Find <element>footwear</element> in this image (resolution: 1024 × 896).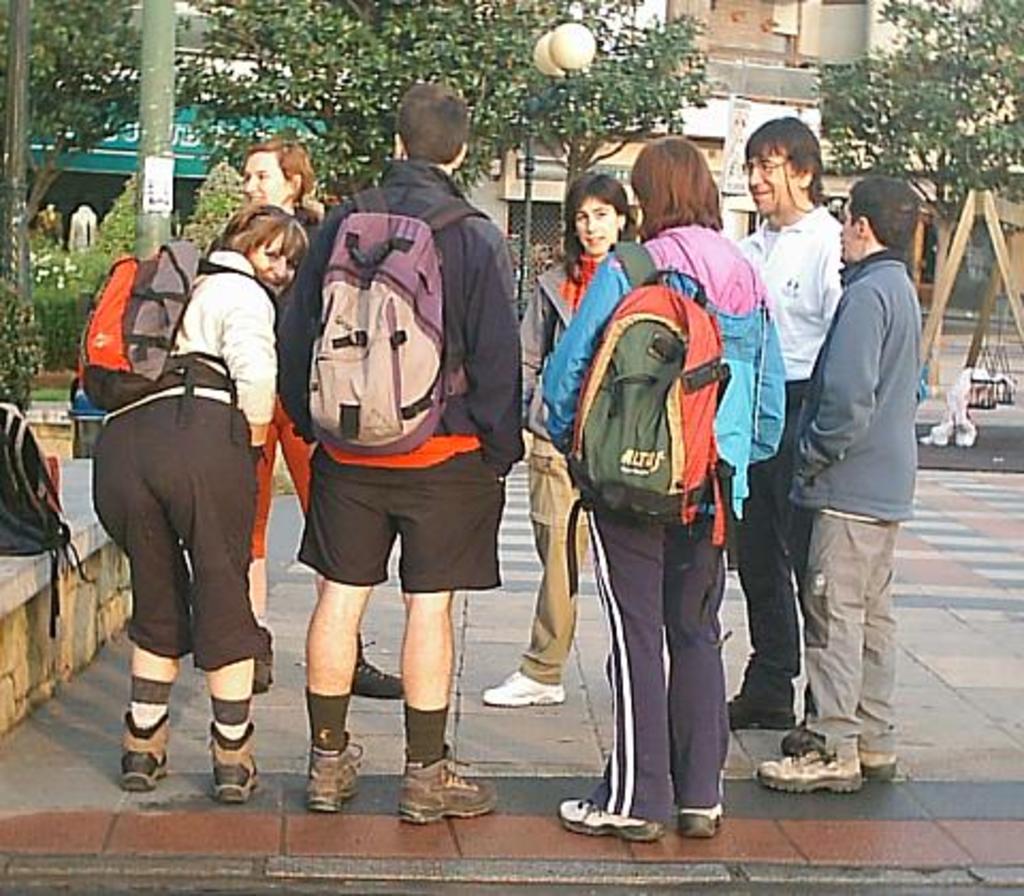
bbox=(307, 730, 365, 813).
